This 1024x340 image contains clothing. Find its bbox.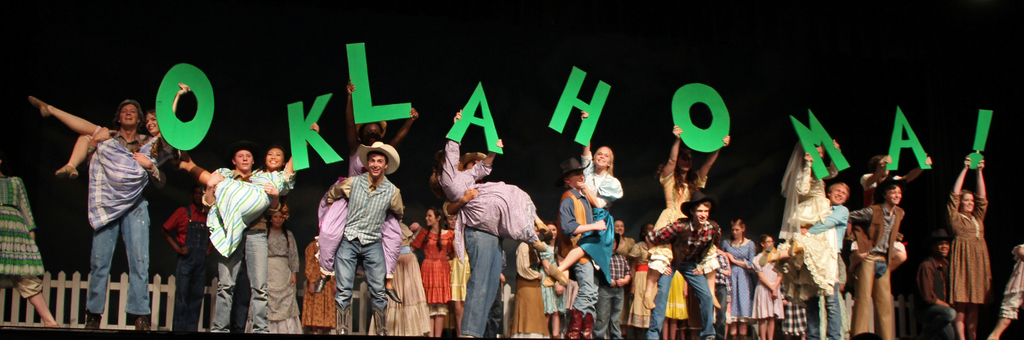
162/202/217/333.
